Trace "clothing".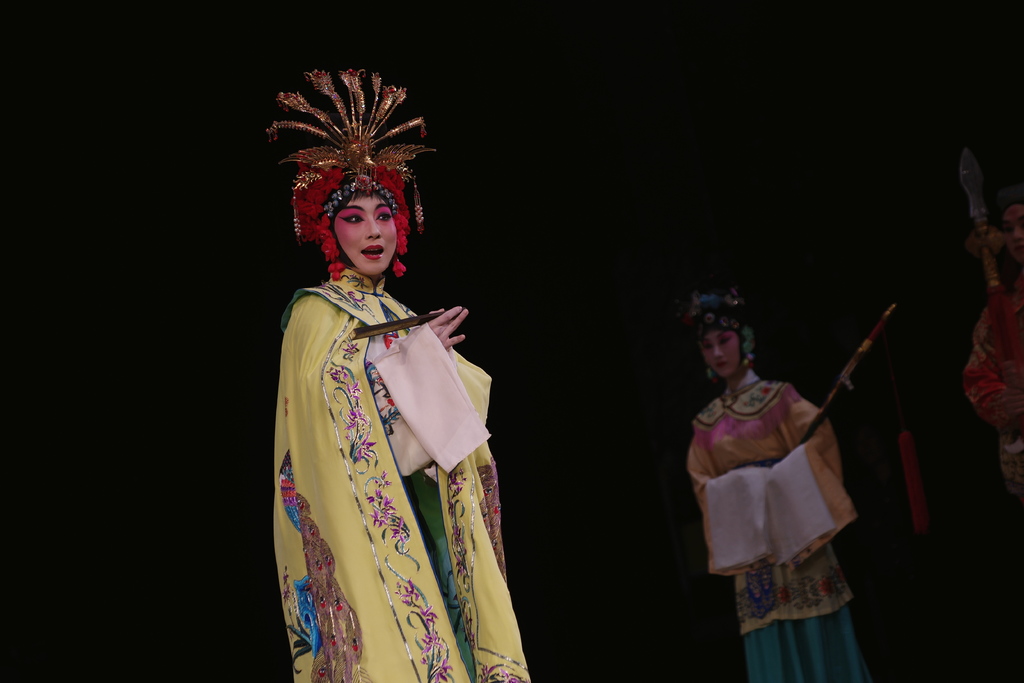
Traced to select_region(685, 367, 856, 682).
